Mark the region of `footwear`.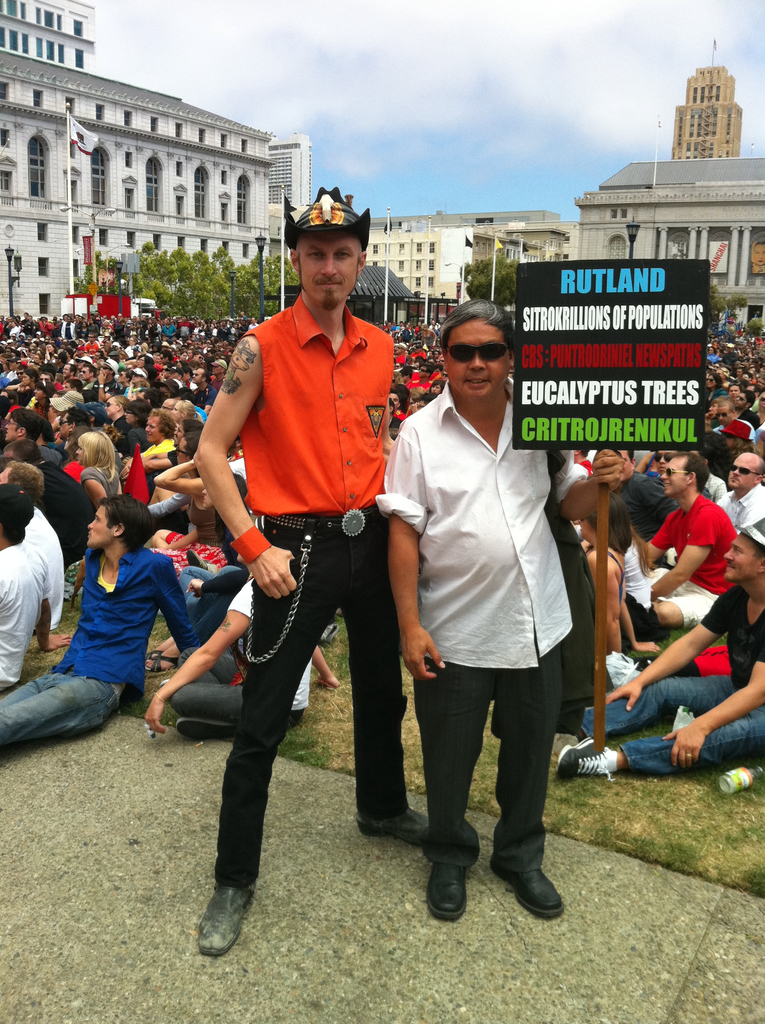
Region: detection(558, 730, 613, 781).
